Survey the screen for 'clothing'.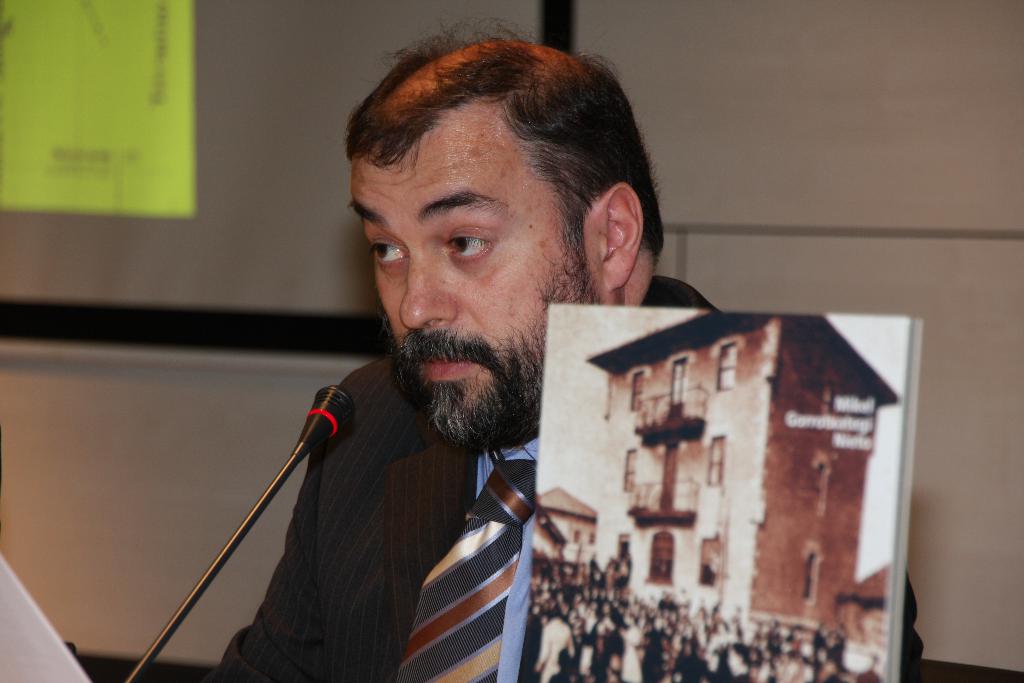
Survey found: <bbox>397, 466, 543, 682</bbox>.
